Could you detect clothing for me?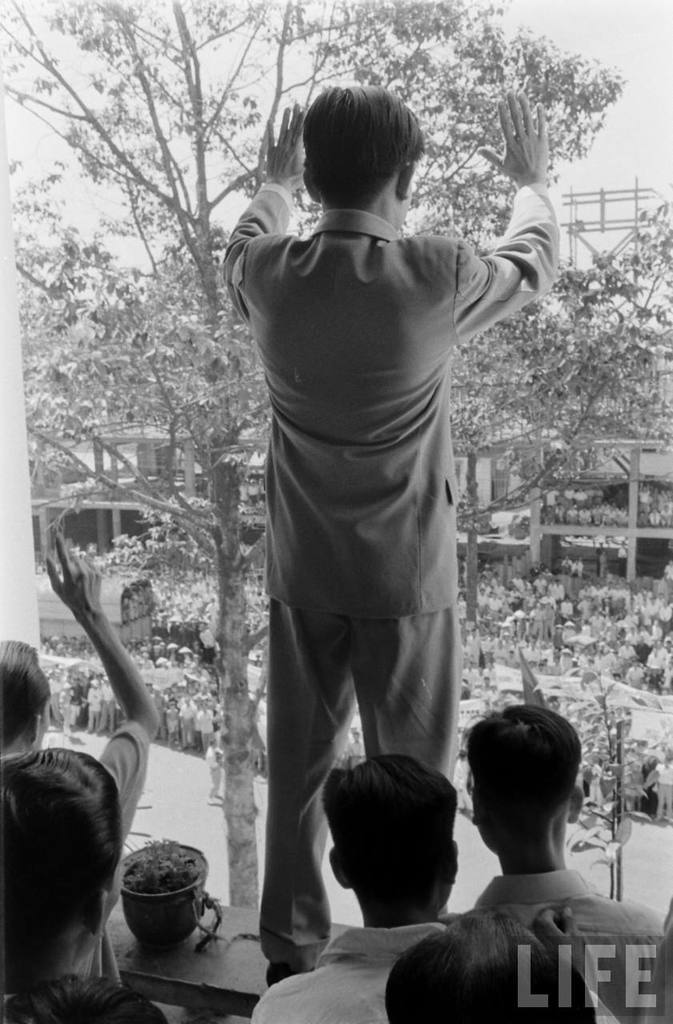
Detection result: x1=219 y1=180 x2=560 y2=977.
